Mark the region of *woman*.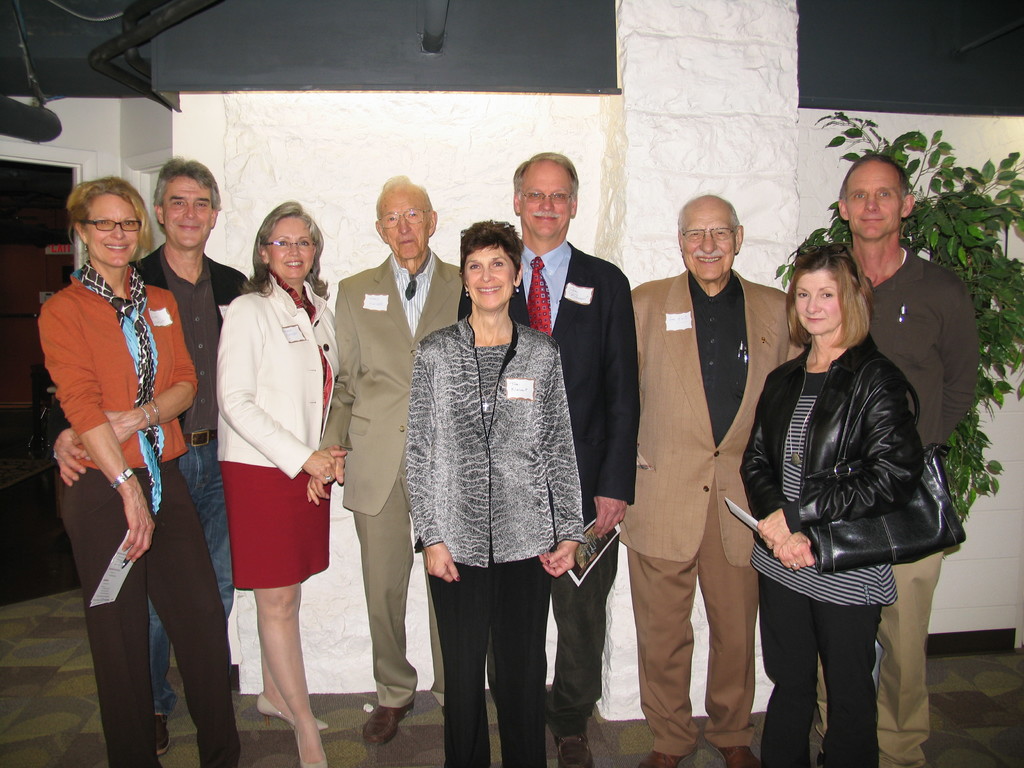
Region: 33,168,240,767.
